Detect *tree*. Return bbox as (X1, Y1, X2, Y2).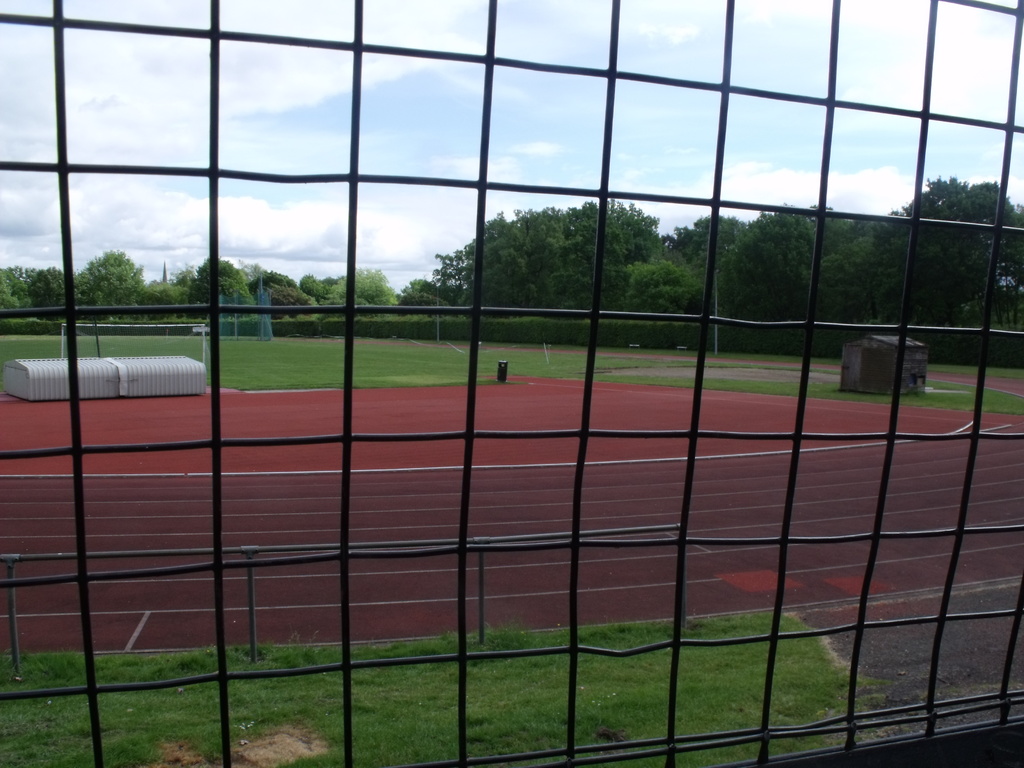
(318, 263, 413, 309).
